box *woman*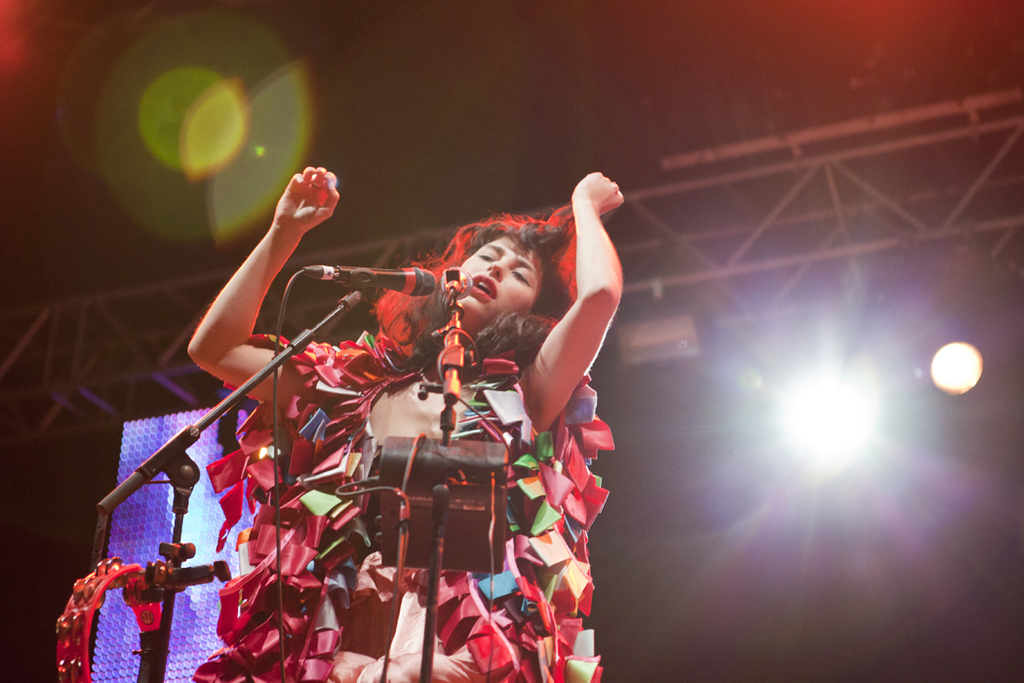
(158, 116, 660, 643)
